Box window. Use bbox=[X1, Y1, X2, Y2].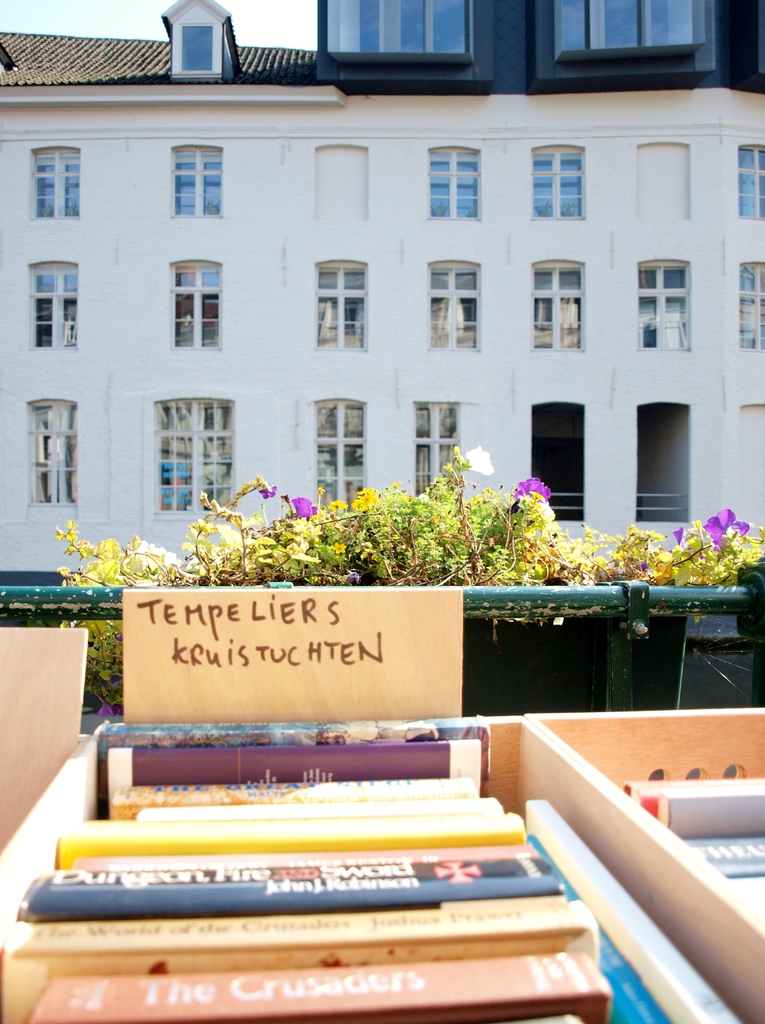
bbox=[530, 252, 585, 350].
